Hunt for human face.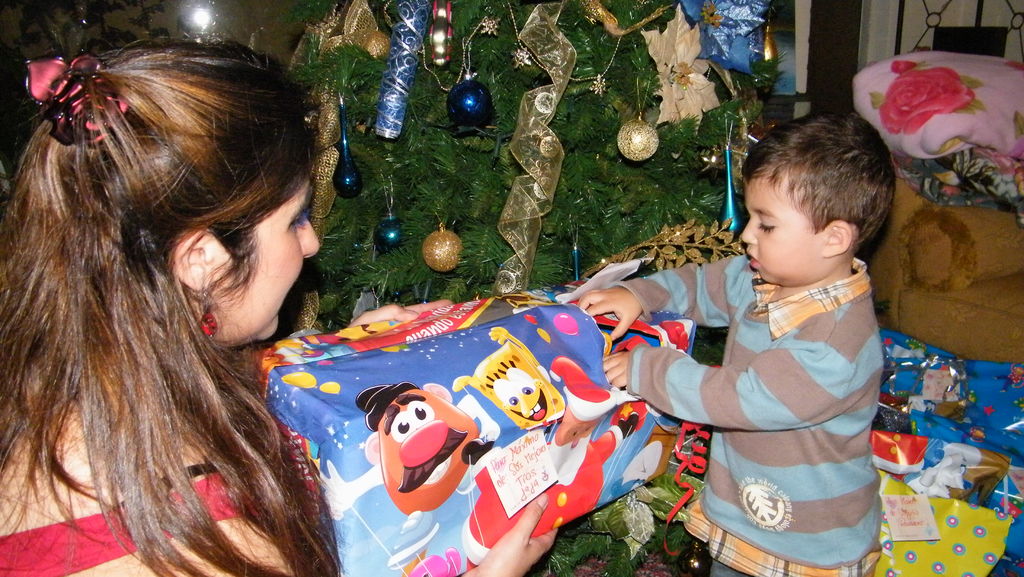
Hunted down at [223, 172, 319, 346].
